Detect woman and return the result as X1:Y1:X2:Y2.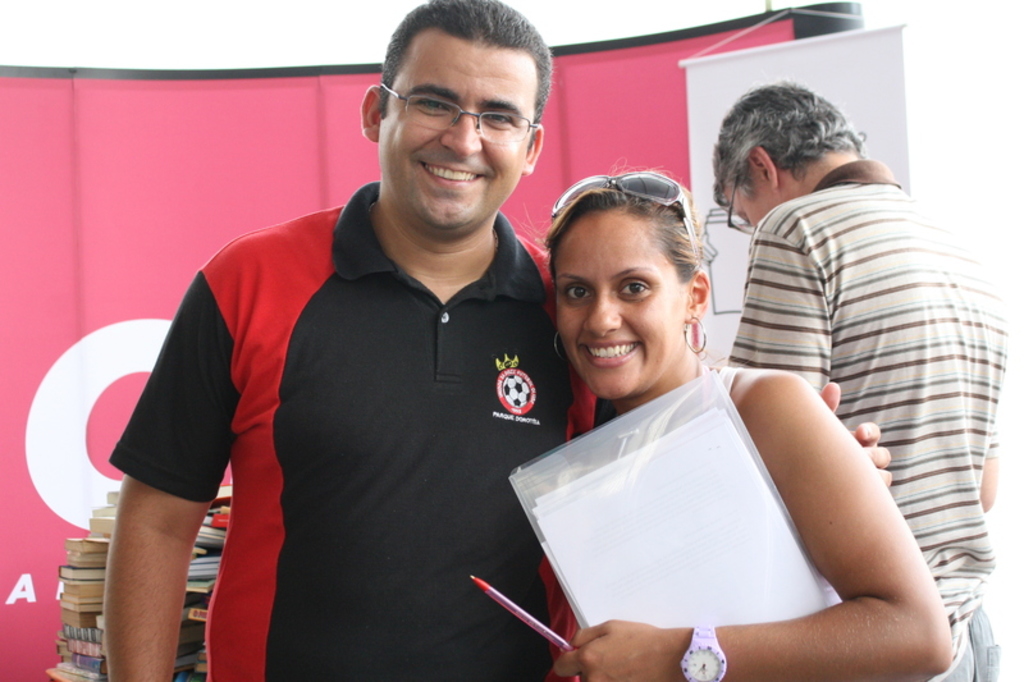
494:128:931:674.
